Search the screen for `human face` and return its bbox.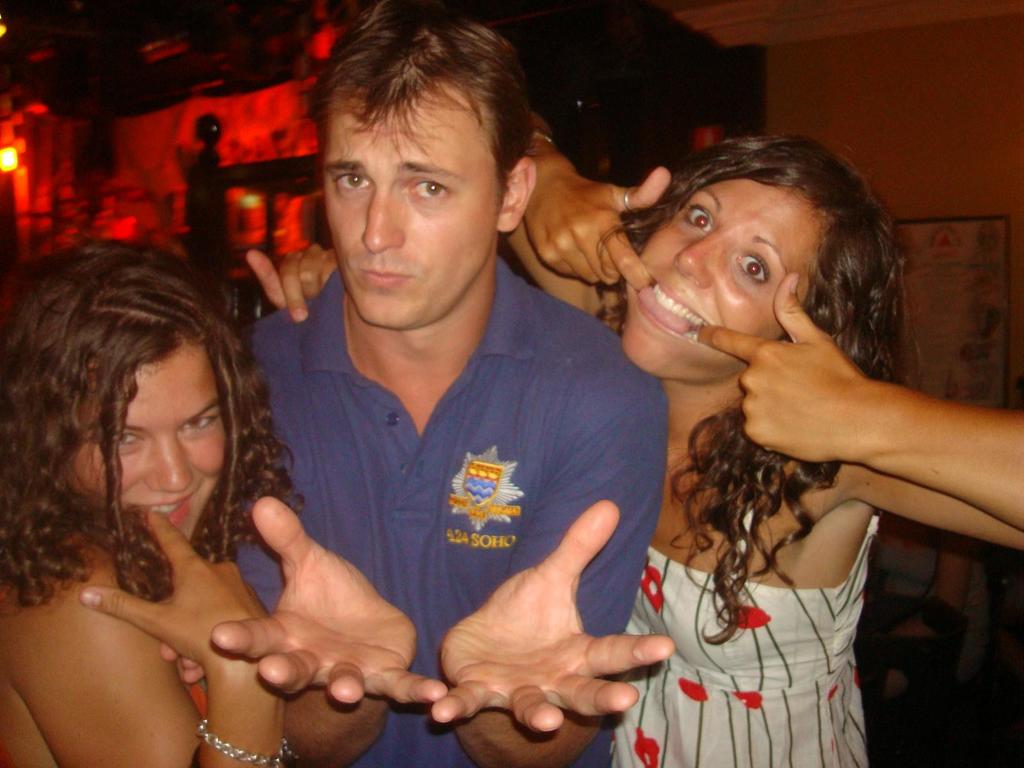
Found: box=[70, 336, 228, 542].
